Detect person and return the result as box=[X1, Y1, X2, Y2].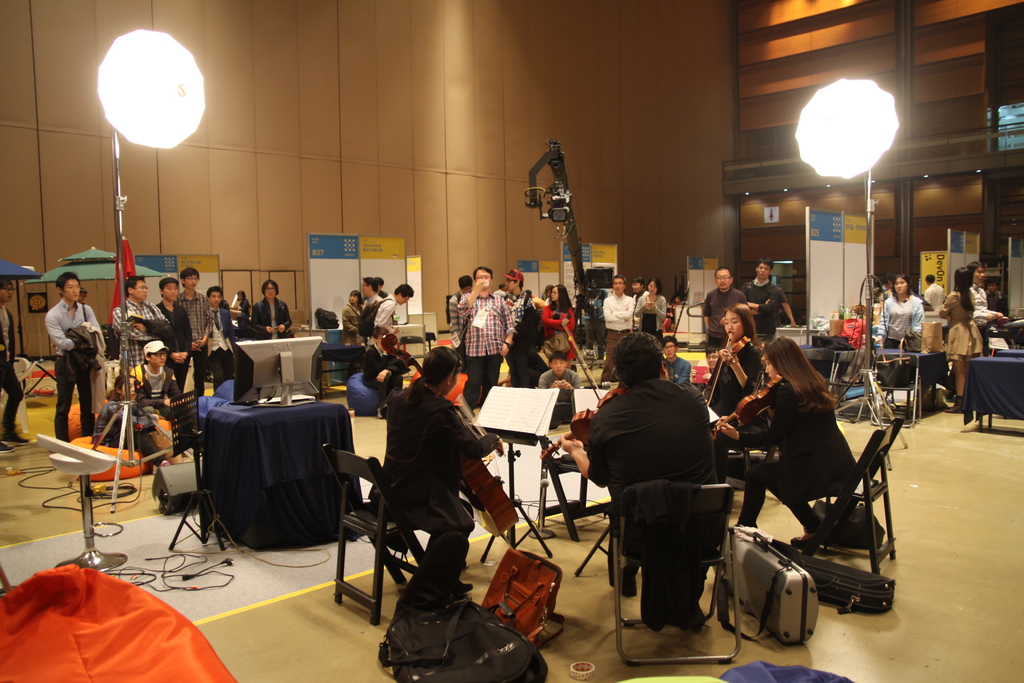
box=[985, 280, 1011, 325].
